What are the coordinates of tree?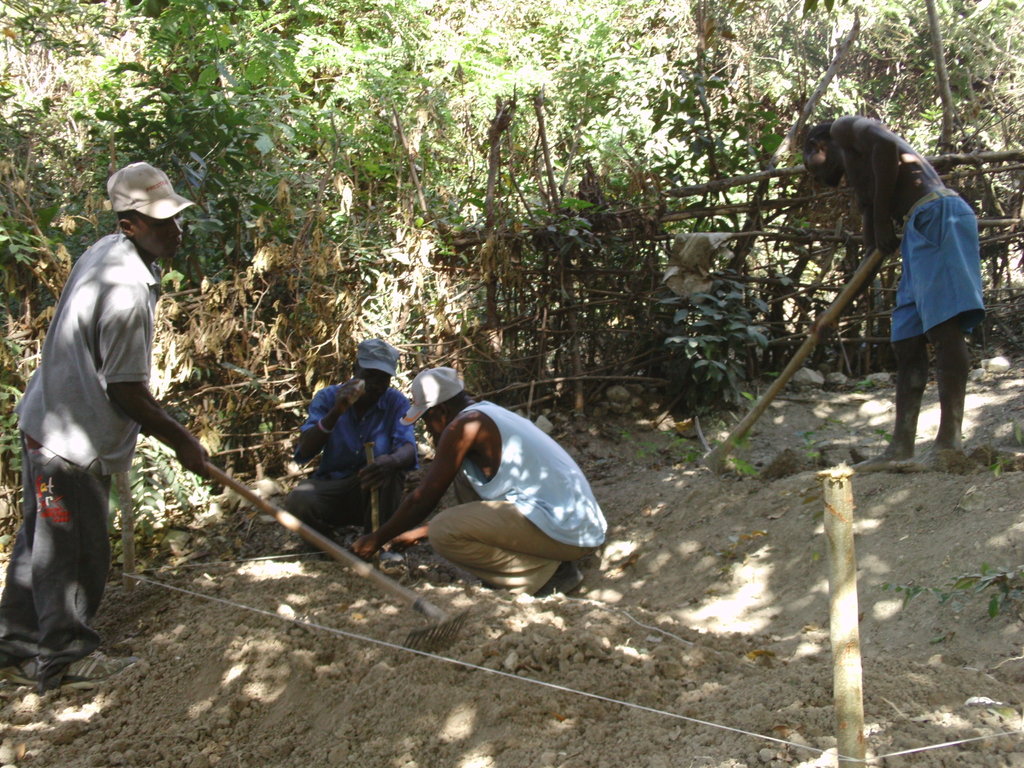
bbox(0, 0, 1023, 644).
